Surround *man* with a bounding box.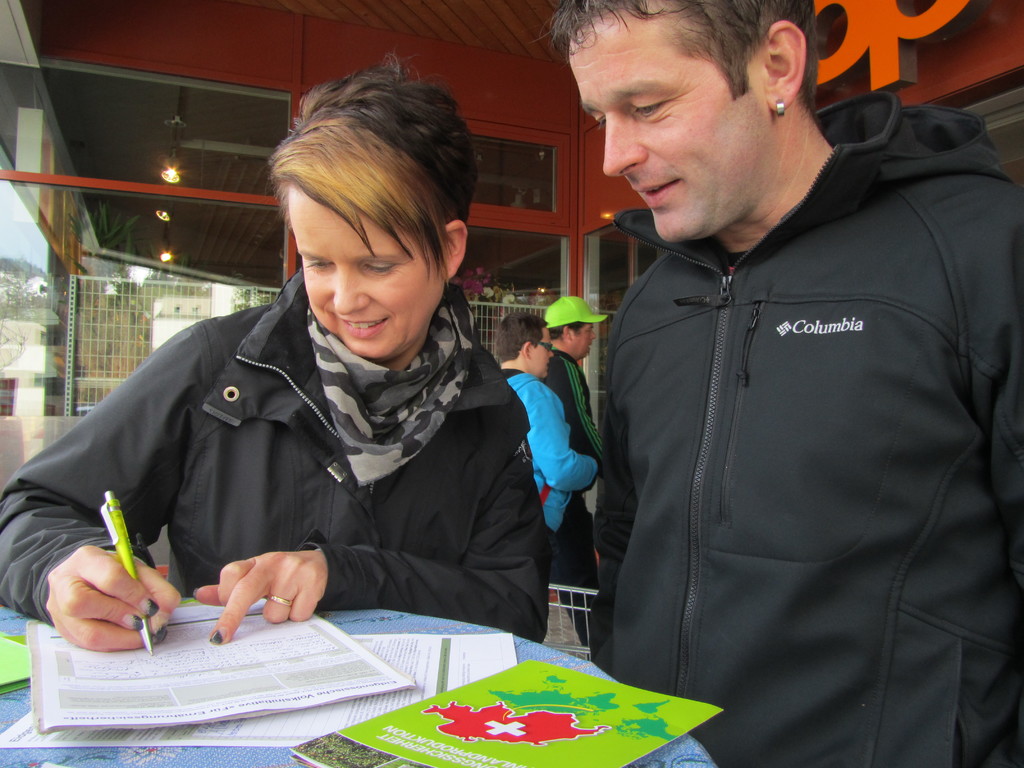
[left=536, top=297, right=619, bottom=593].
